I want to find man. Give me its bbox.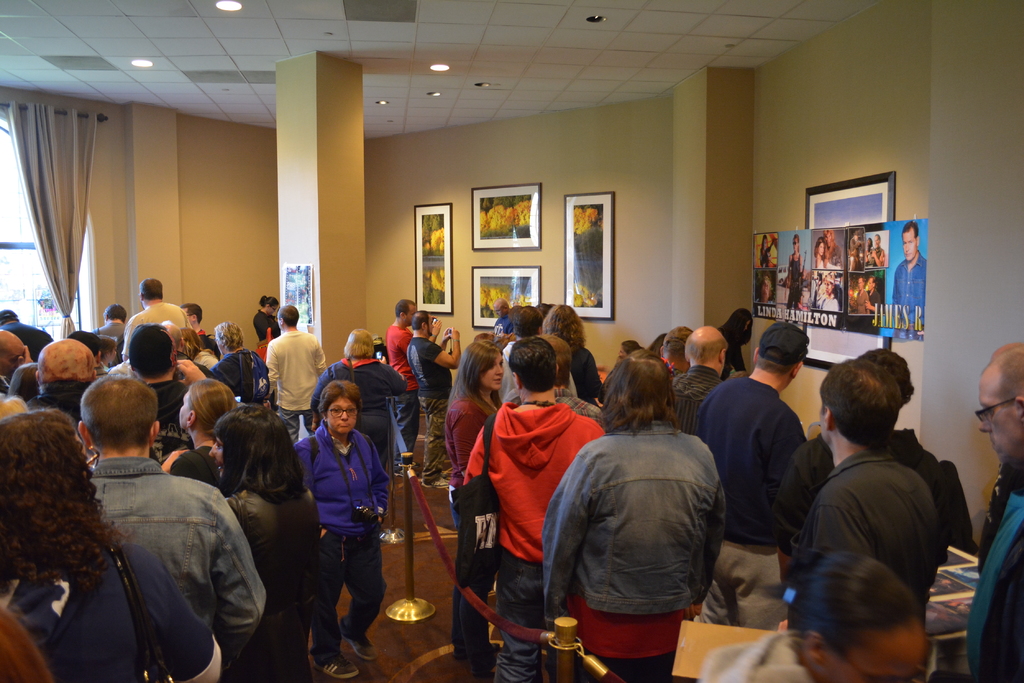
[left=456, top=337, right=626, bottom=682].
